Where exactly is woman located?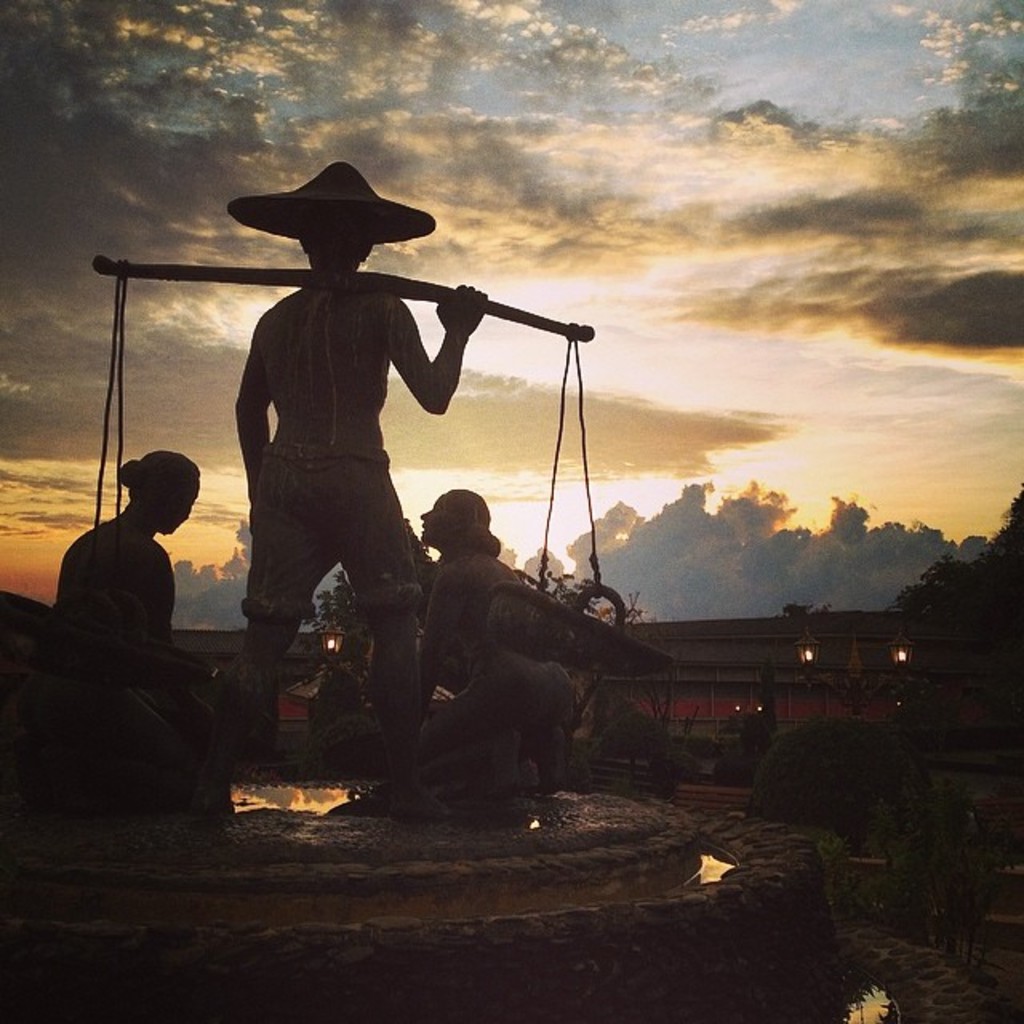
Its bounding box is box=[56, 446, 230, 794].
